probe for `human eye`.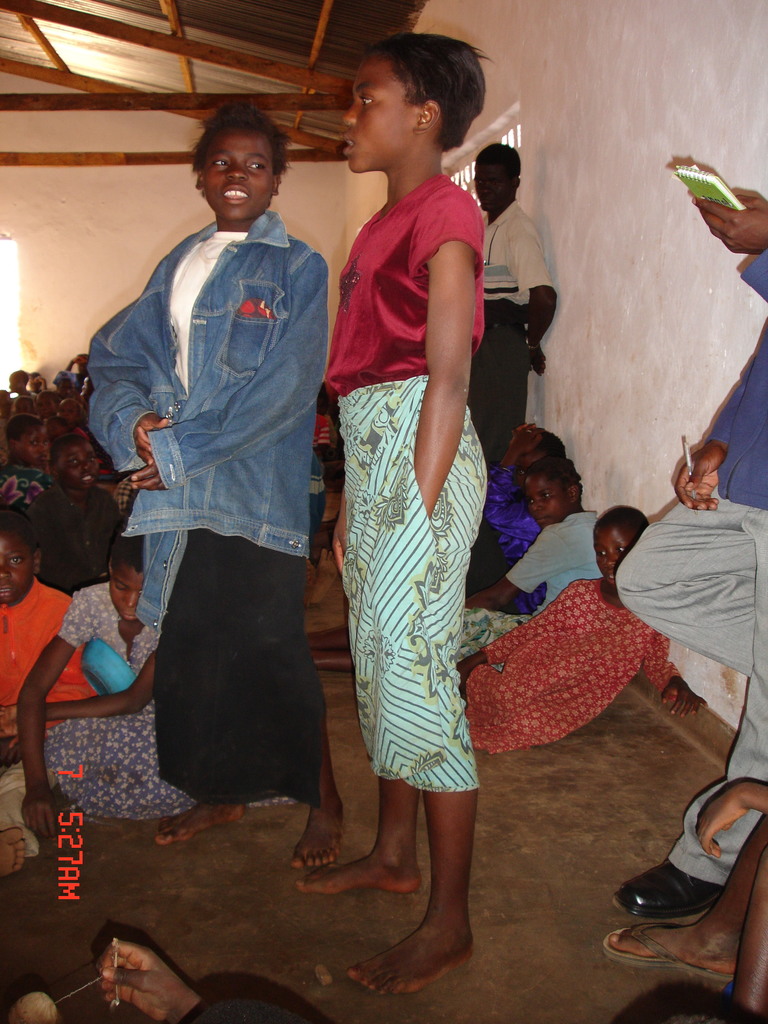
Probe result: Rect(360, 95, 379, 106).
